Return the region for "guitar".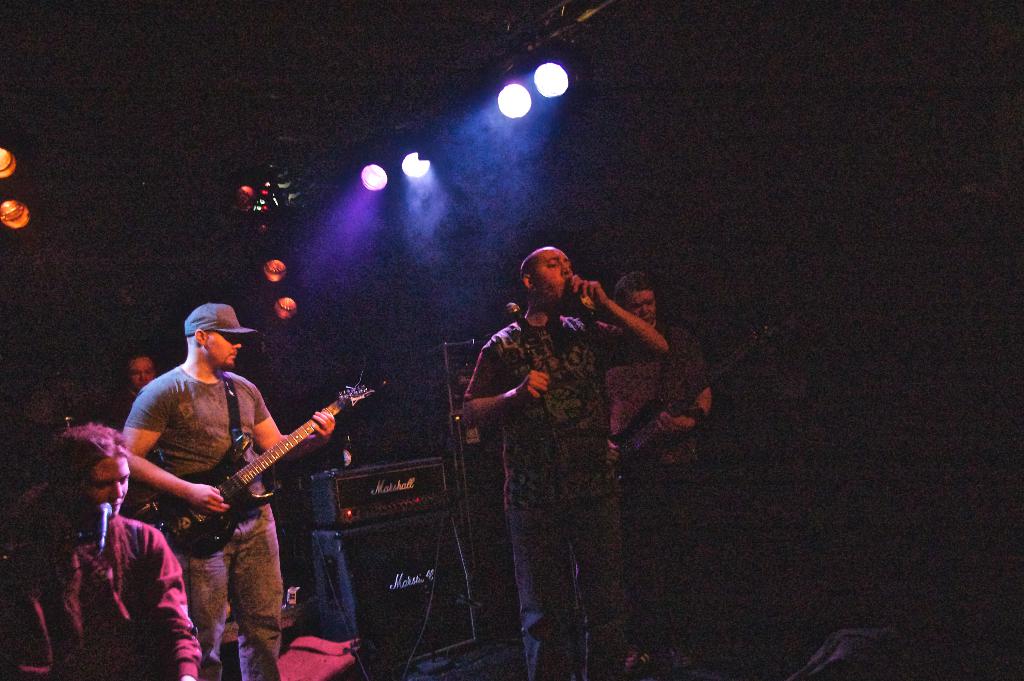
{"left": 164, "top": 369, "right": 378, "bottom": 562}.
